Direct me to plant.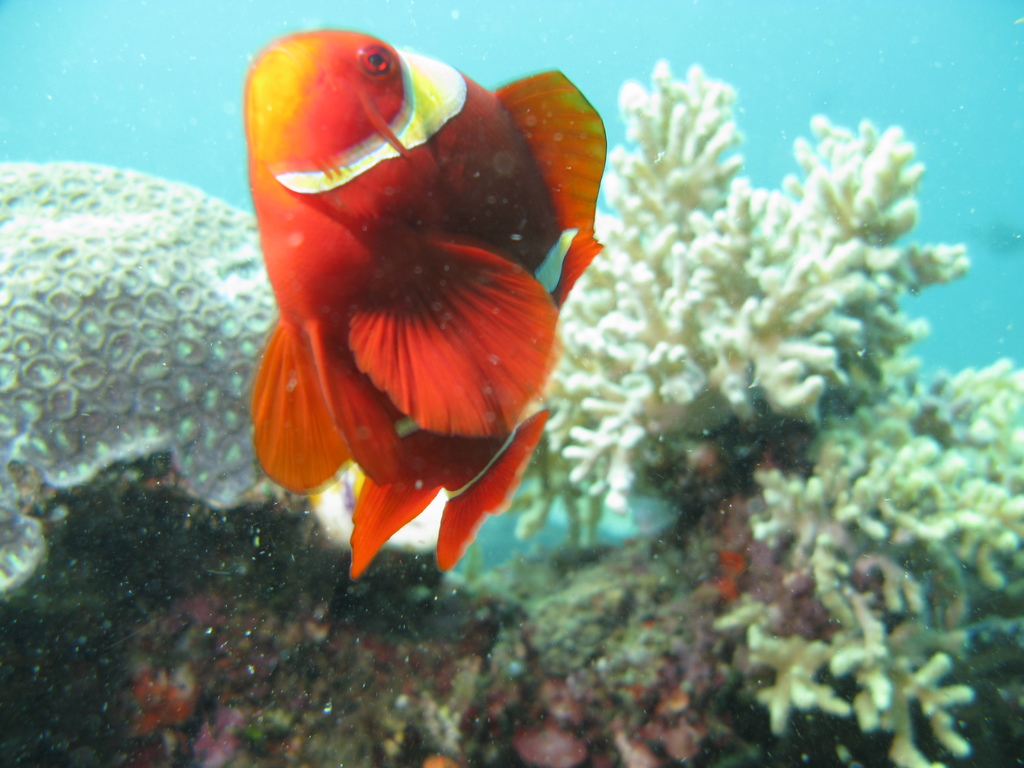
Direction: 718,340,1023,767.
